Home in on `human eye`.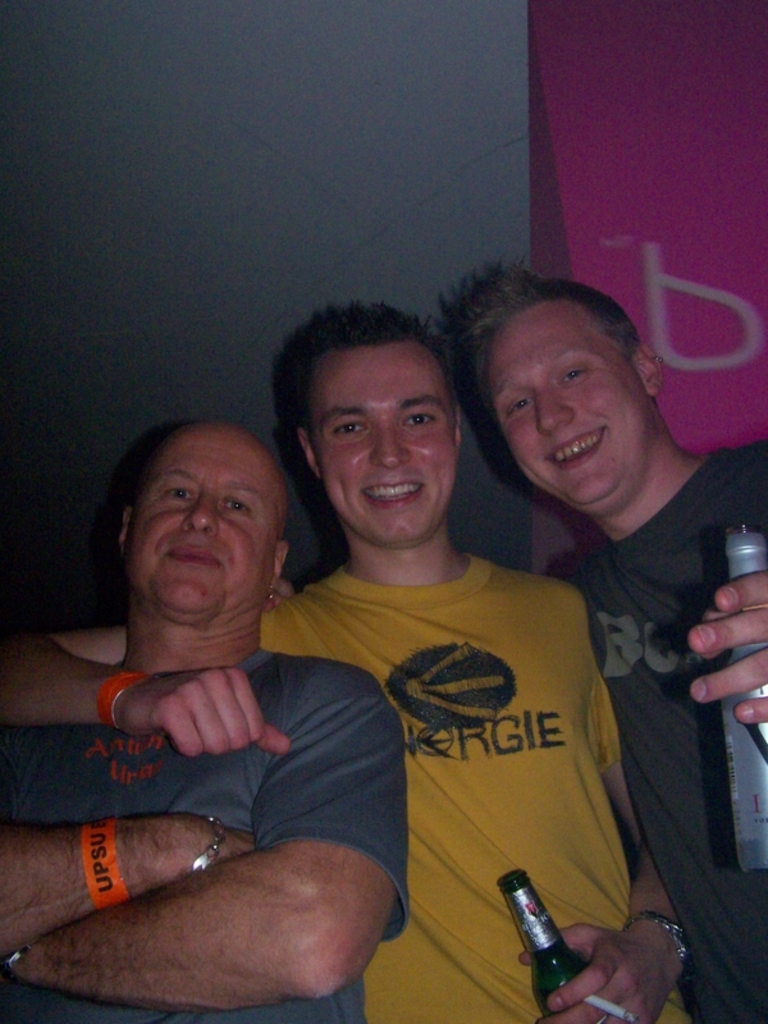
Homed in at <box>401,402,438,434</box>.
